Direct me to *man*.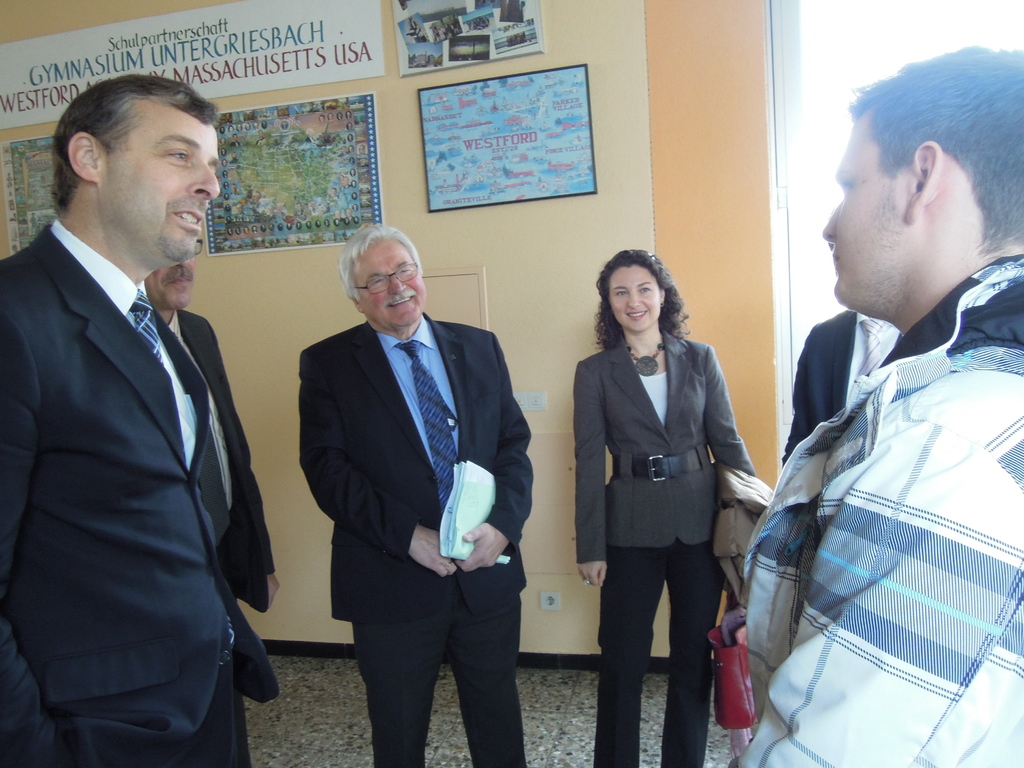
Direction: (739, 56, 1023, 767).
